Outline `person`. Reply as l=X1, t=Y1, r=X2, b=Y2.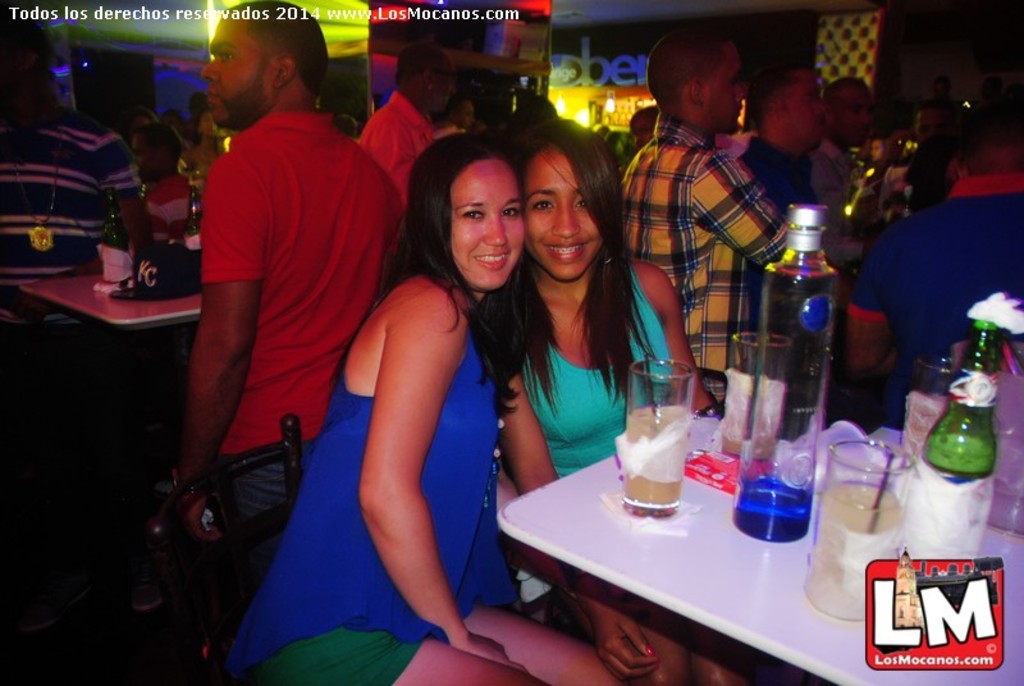
l=227, t=131, r=635, b=685.
